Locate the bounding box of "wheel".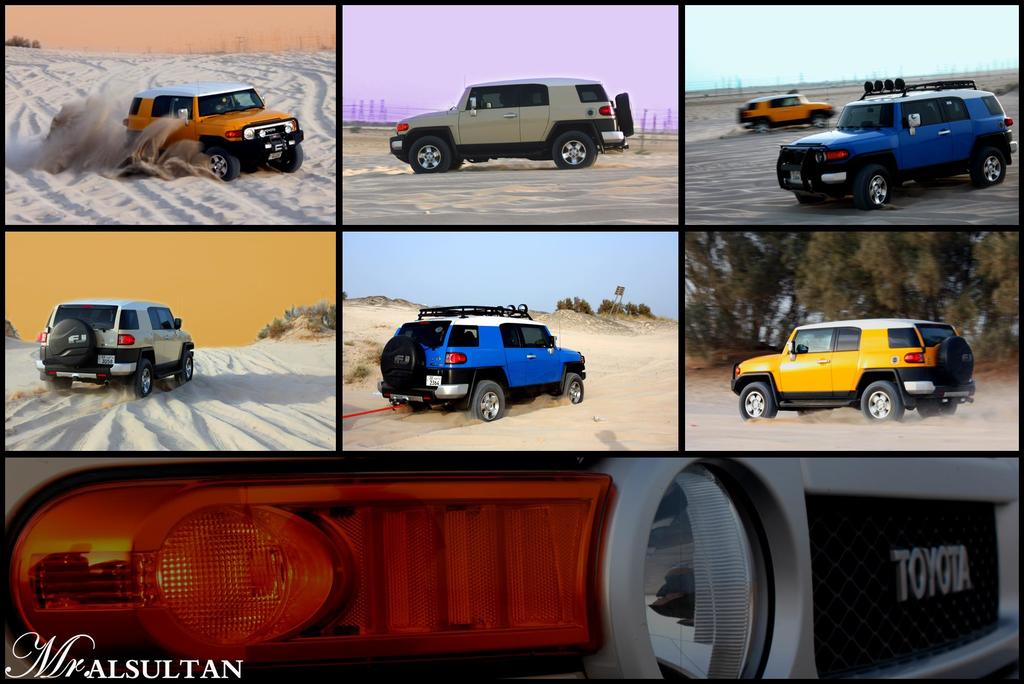
Bounding box: bbox=(203, 155, 241, 181).
